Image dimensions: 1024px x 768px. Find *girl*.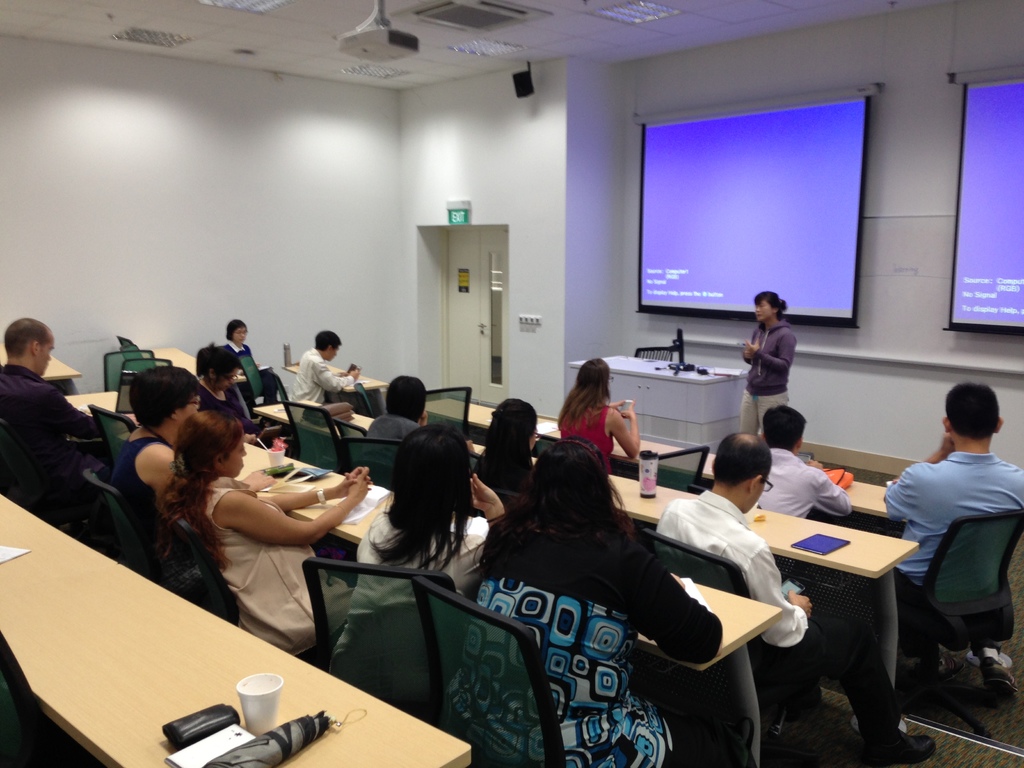
(191,335,274,445).
